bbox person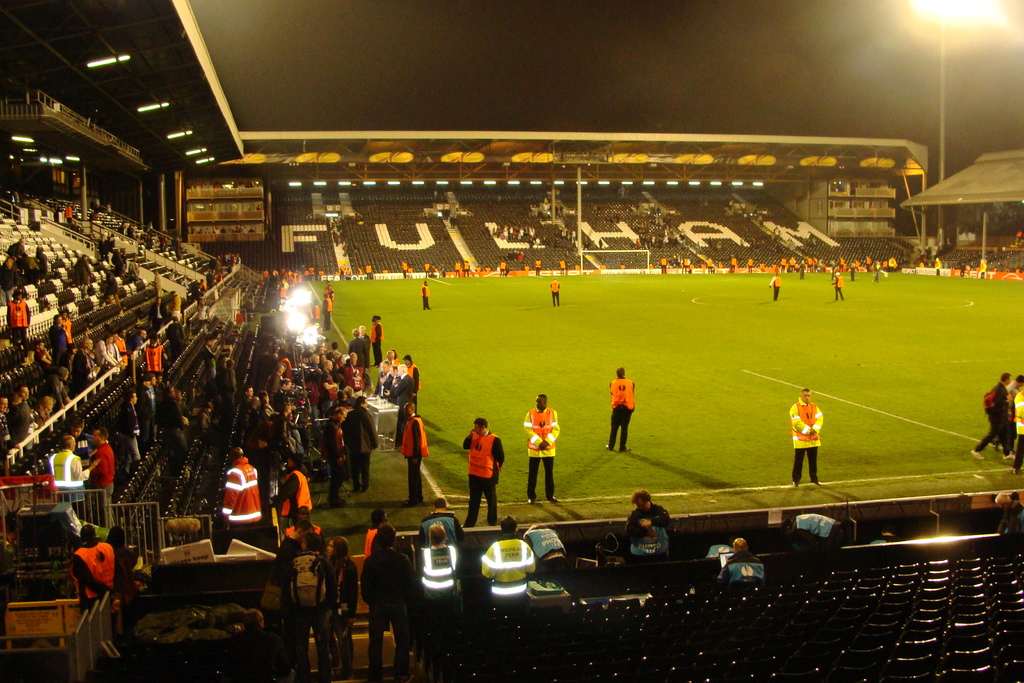
region(102, 523, 139, 602)
